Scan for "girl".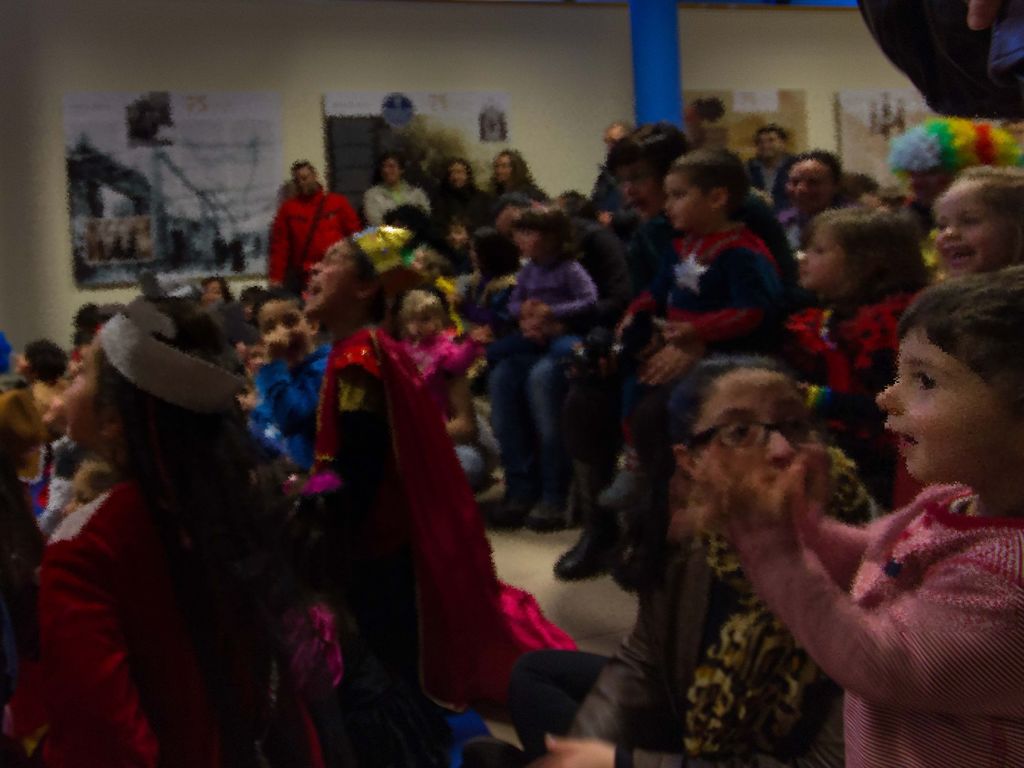
Scan result: 511 227 595 343.
